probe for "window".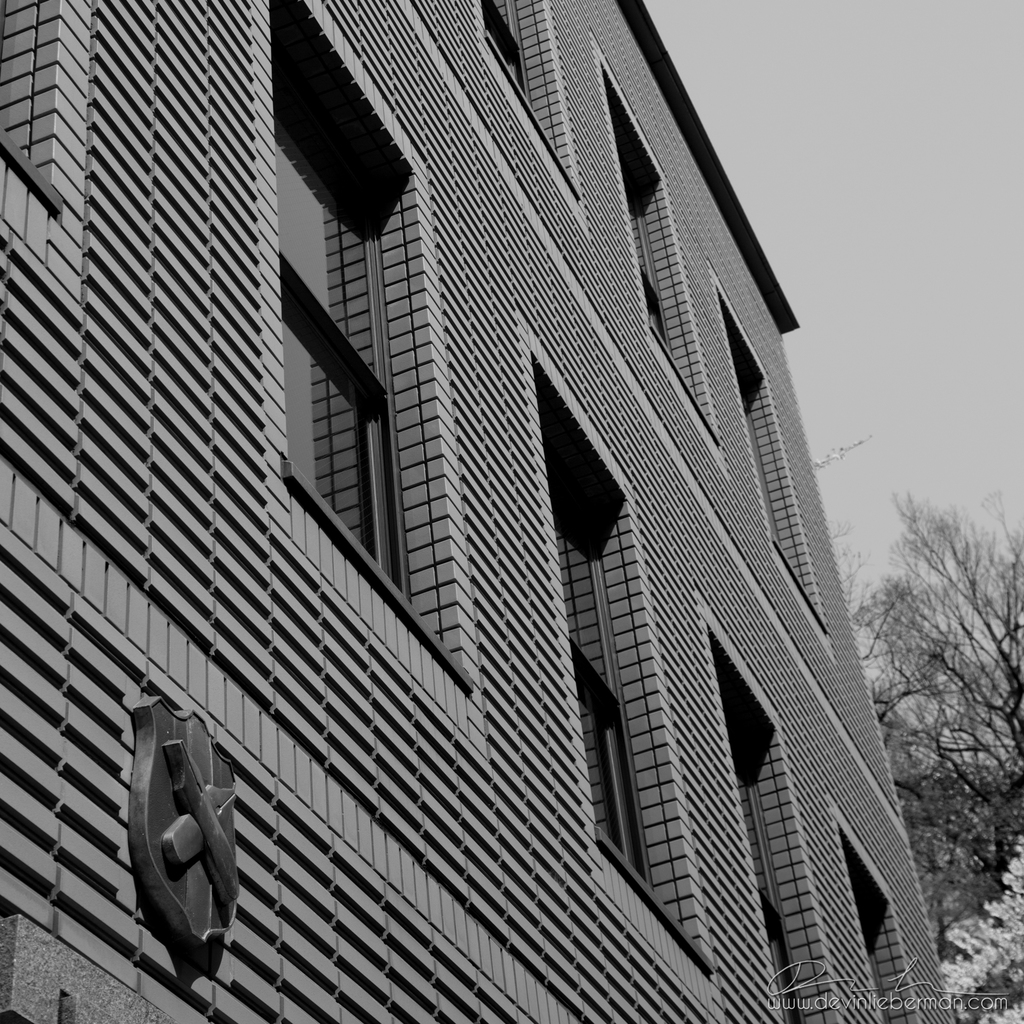
Probe result: left=600, top=61, right=737, bottom=438.
